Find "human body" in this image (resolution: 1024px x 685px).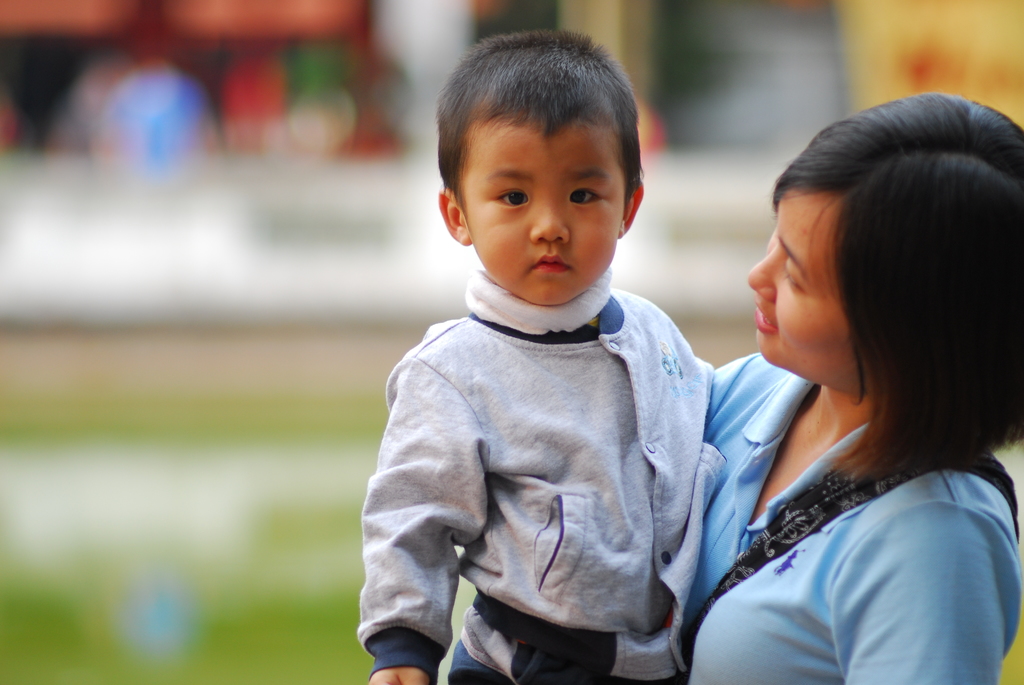
region(669, 90, 1021, 683).
